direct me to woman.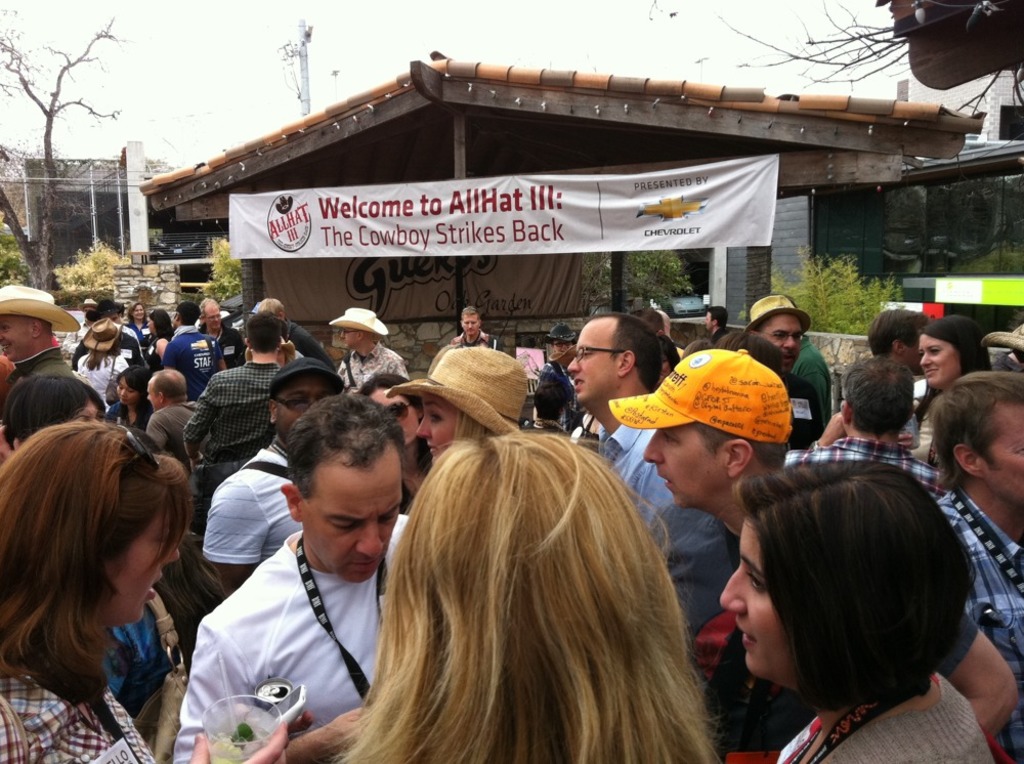
Direction: x1=914, y1=317, x2=994, y2=469.
